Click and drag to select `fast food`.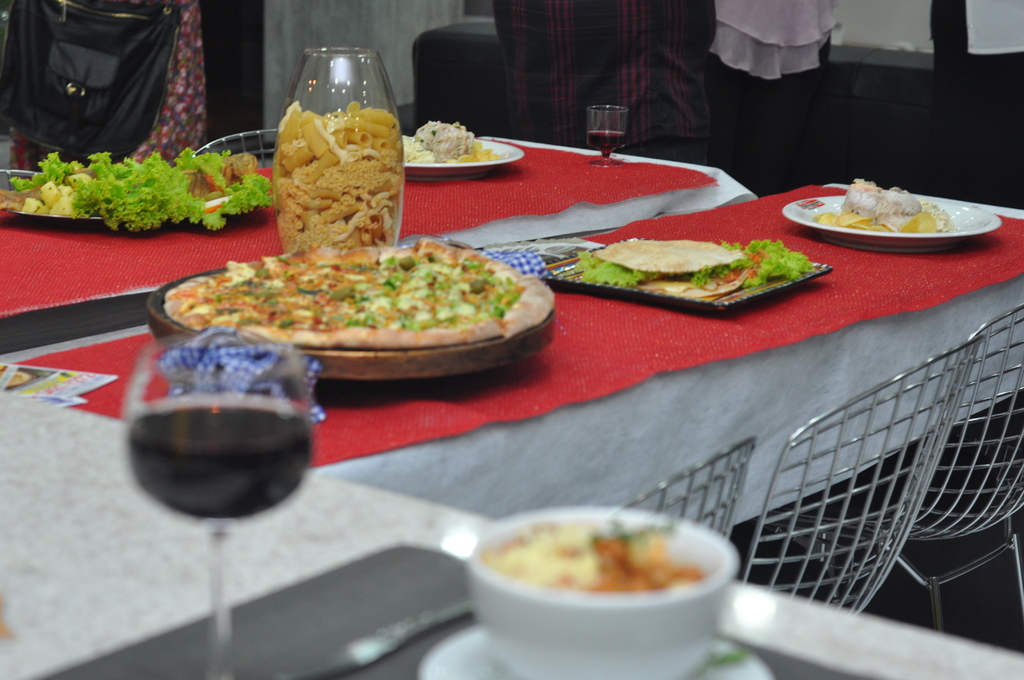
Selection: <box>884,205,943,232</box>.
